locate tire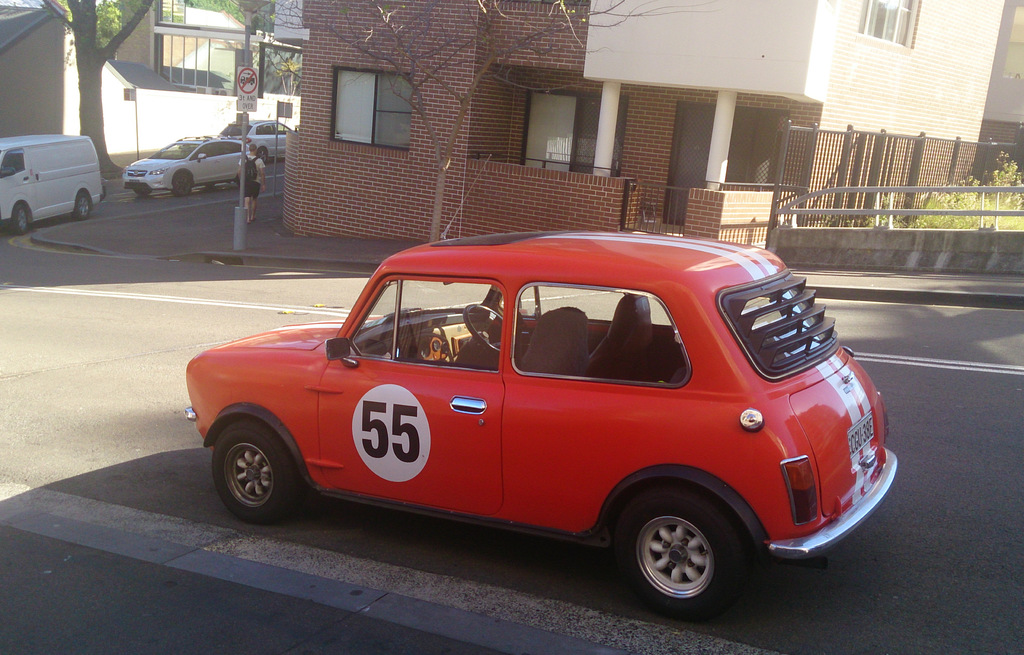
172, 169, 196, 199
